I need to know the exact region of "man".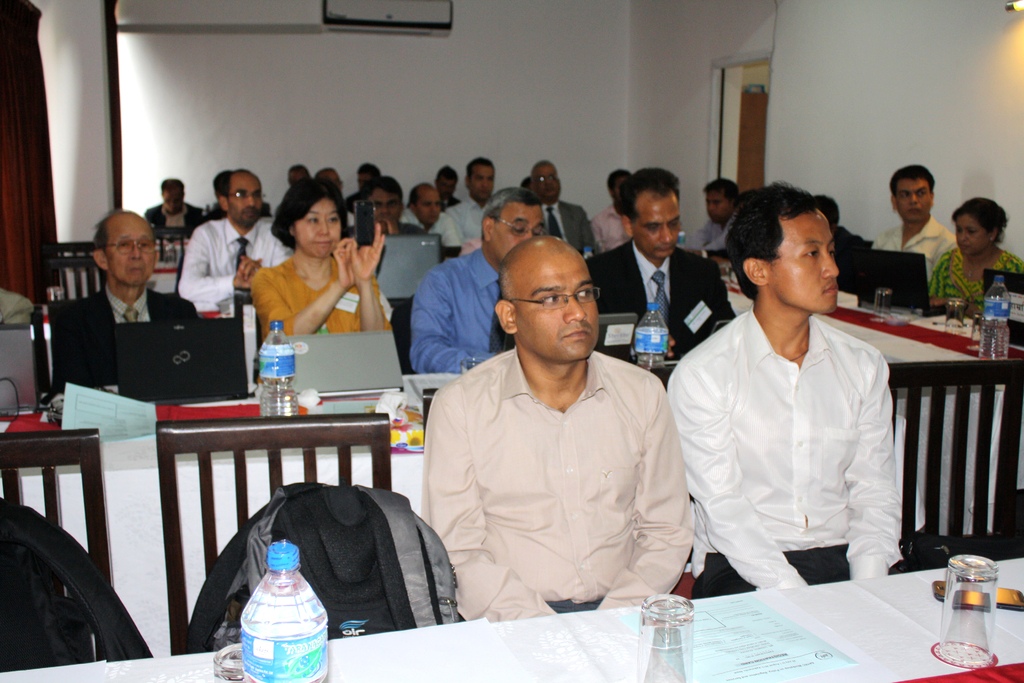
Region: [left=871, top=160, right=957, bottom=286].
